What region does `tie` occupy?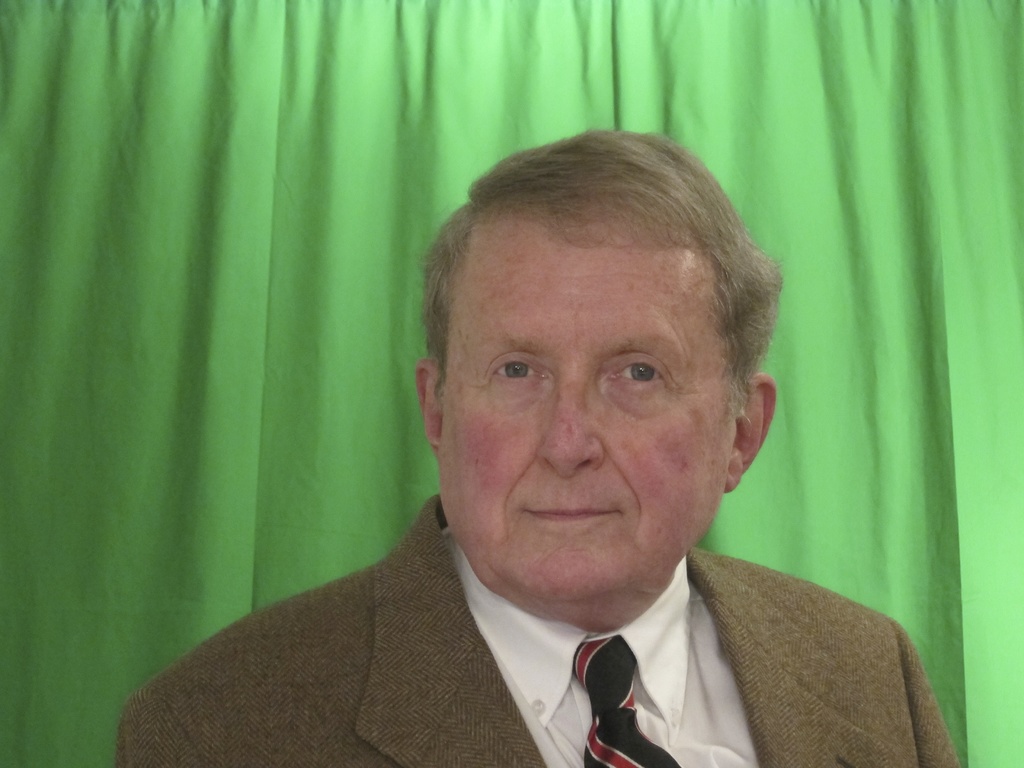
572 634 680 767.
